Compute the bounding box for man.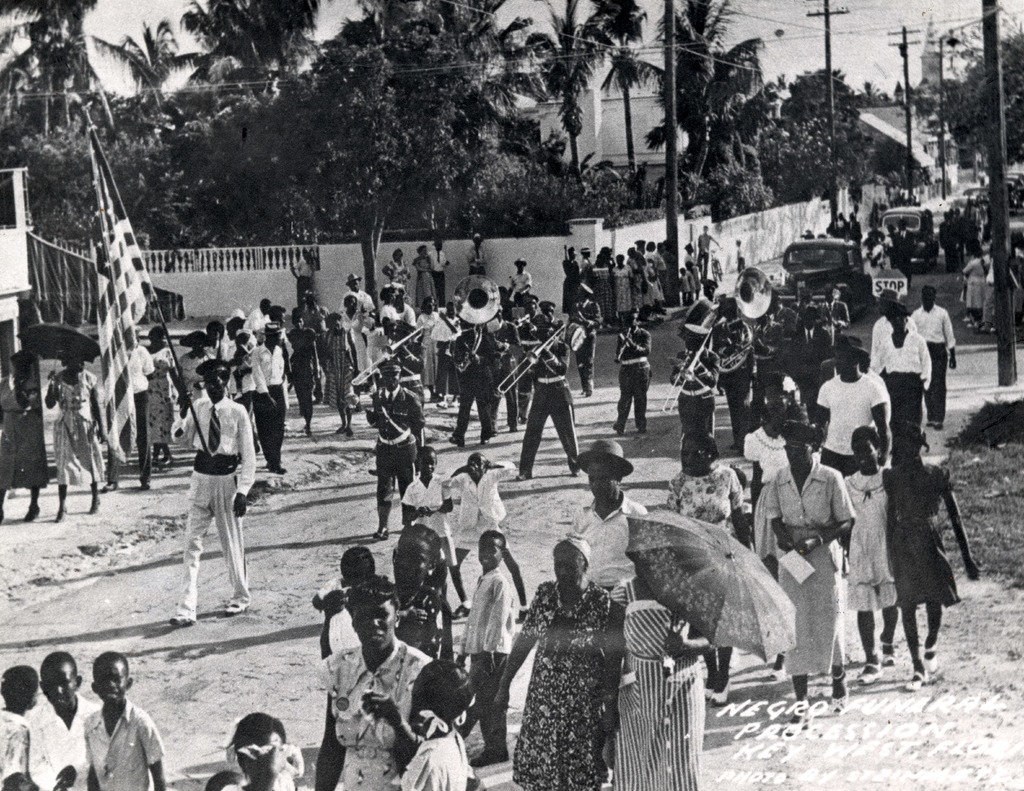
792:308:829:368.
